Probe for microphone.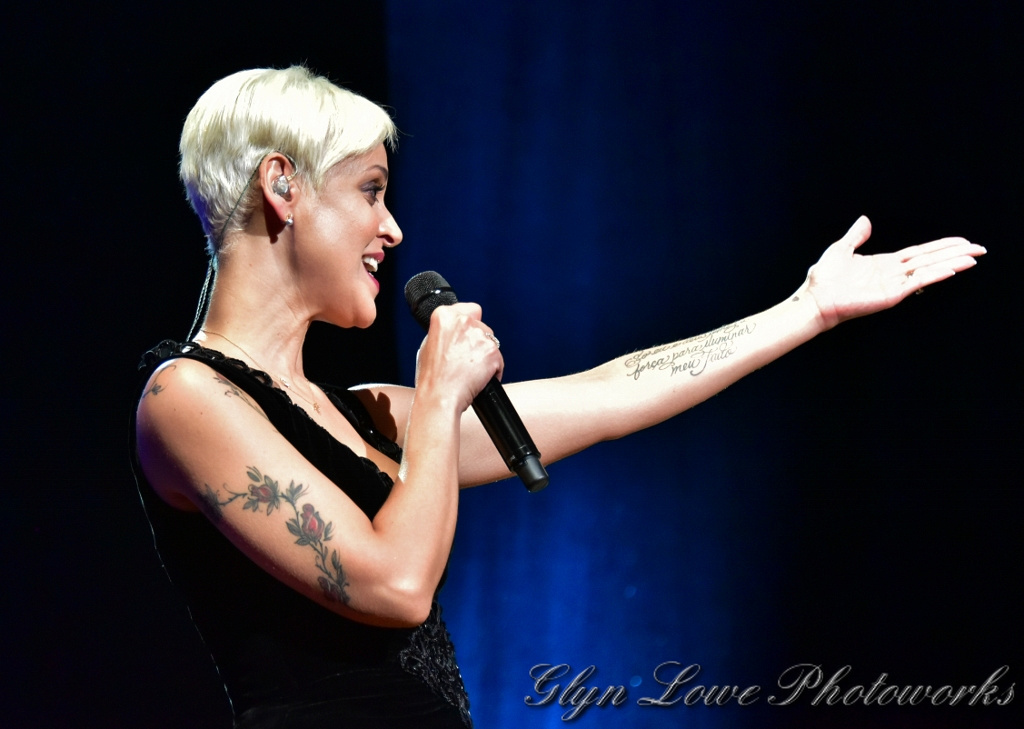
Probe result: (372, 281, 525, 469).
